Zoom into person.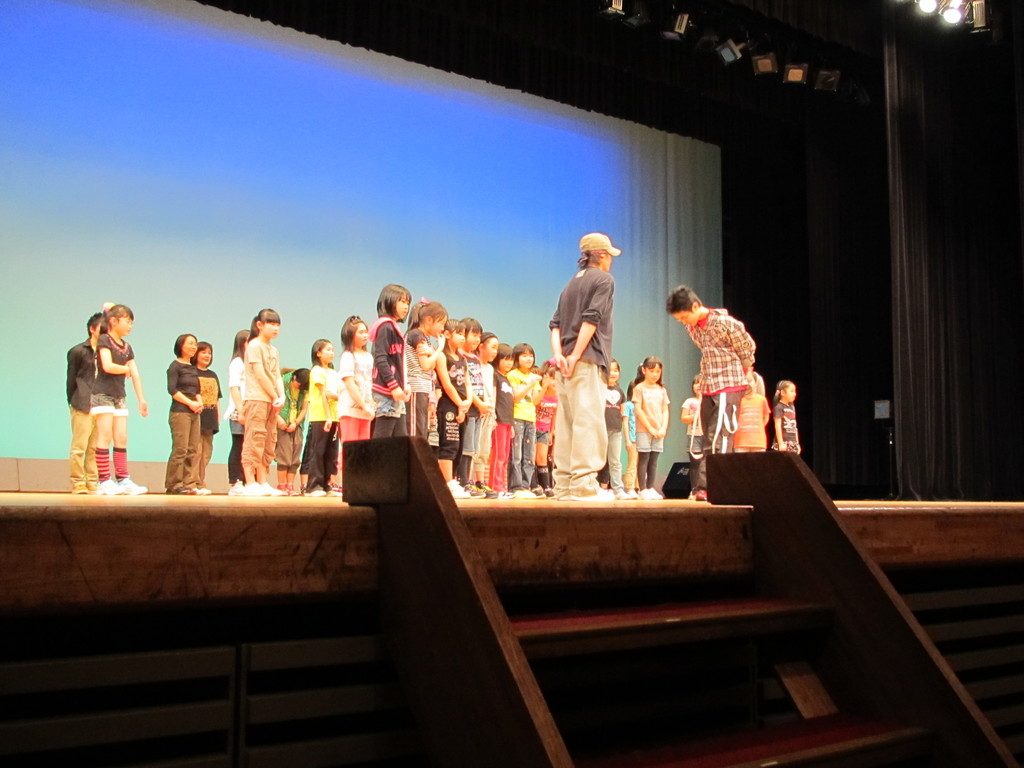
Zoom target: <box>63,315,101,493</box>.
